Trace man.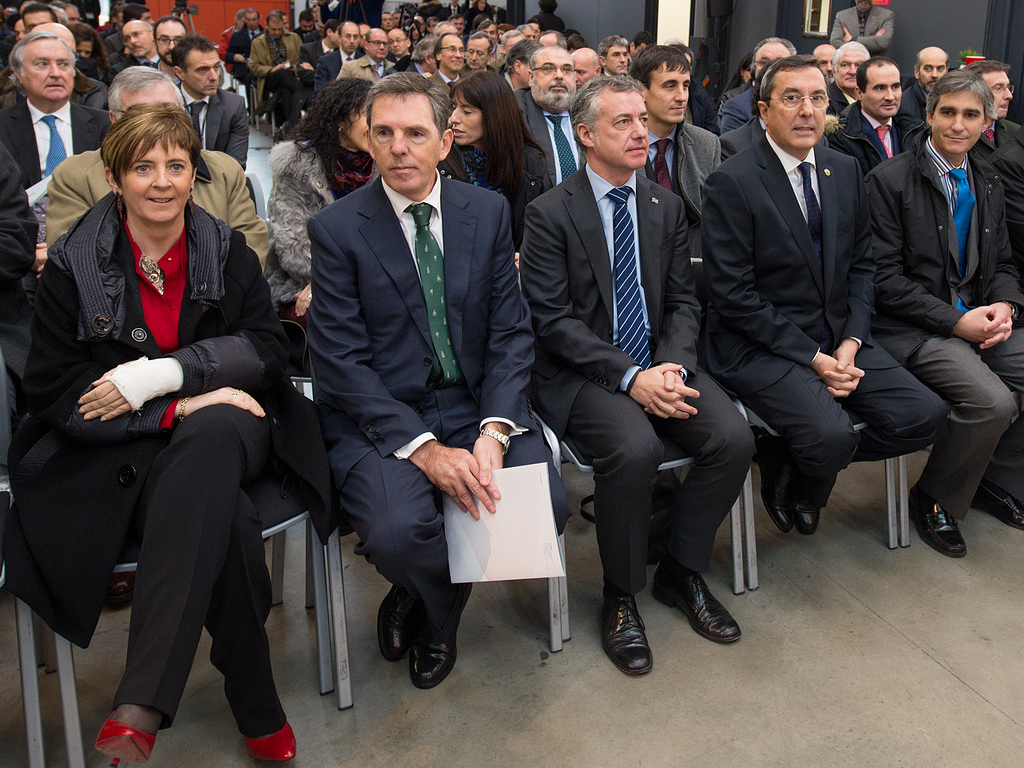
Traced to [left=296, top=11, right=316, bottom=46].
